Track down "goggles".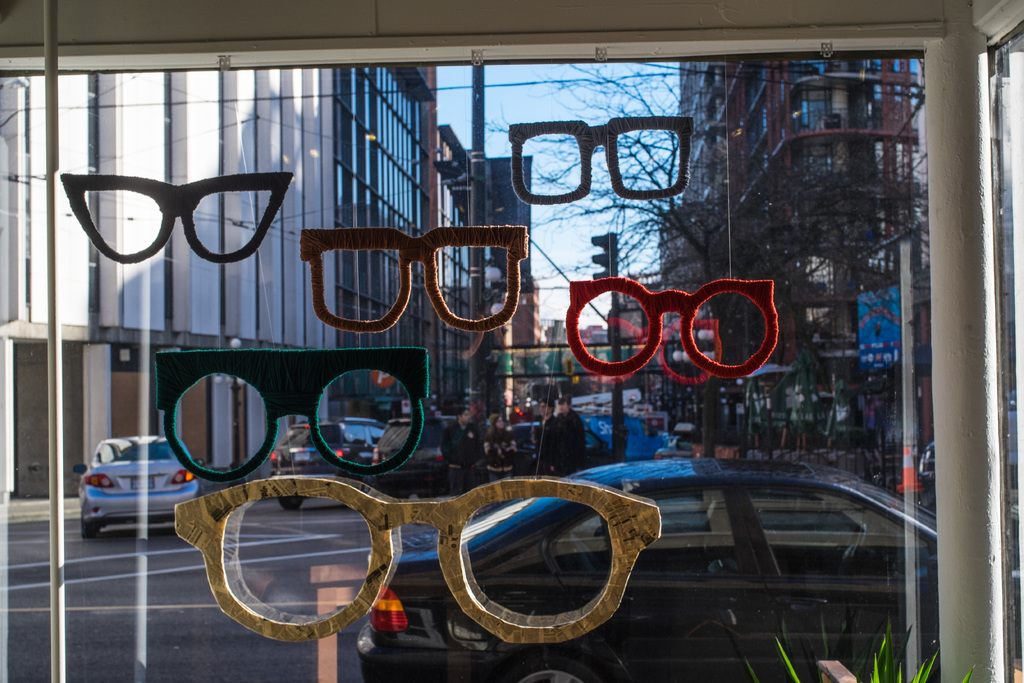
Tracked to <bbox>173, 477, 657, 645</bbox>.
